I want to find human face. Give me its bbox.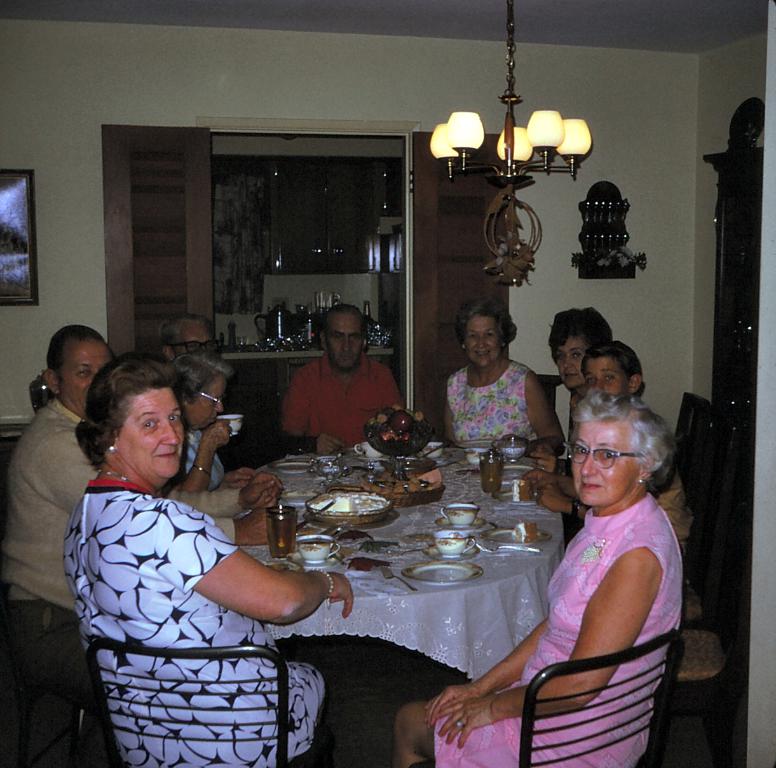
[190, 374, 227, 426].
